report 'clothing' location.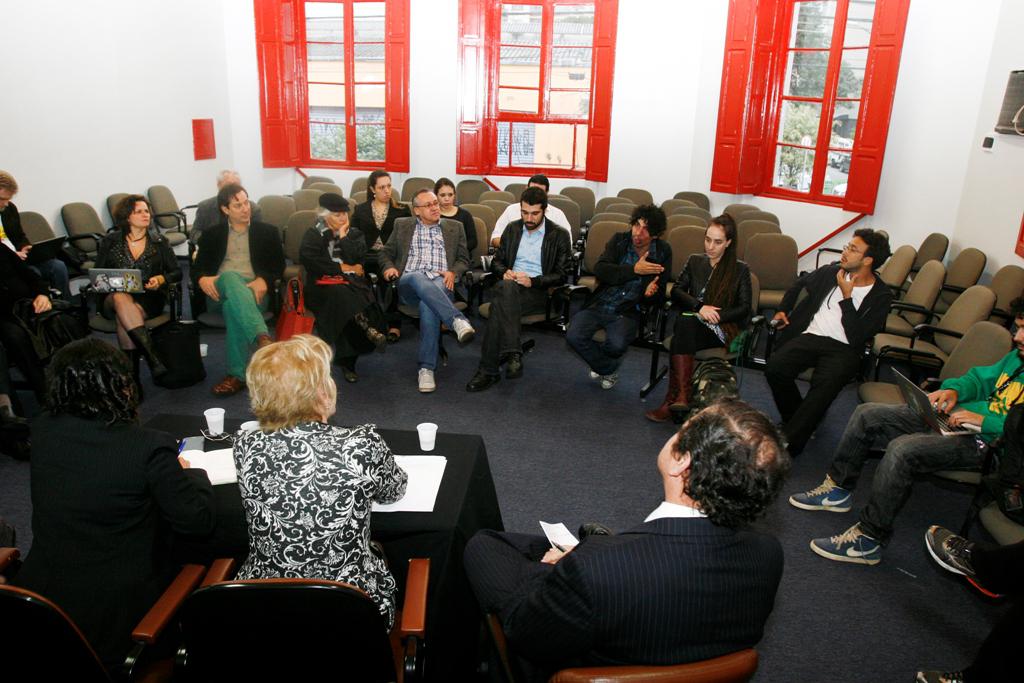
Report: bbox(821, 347, 1023, 543).
